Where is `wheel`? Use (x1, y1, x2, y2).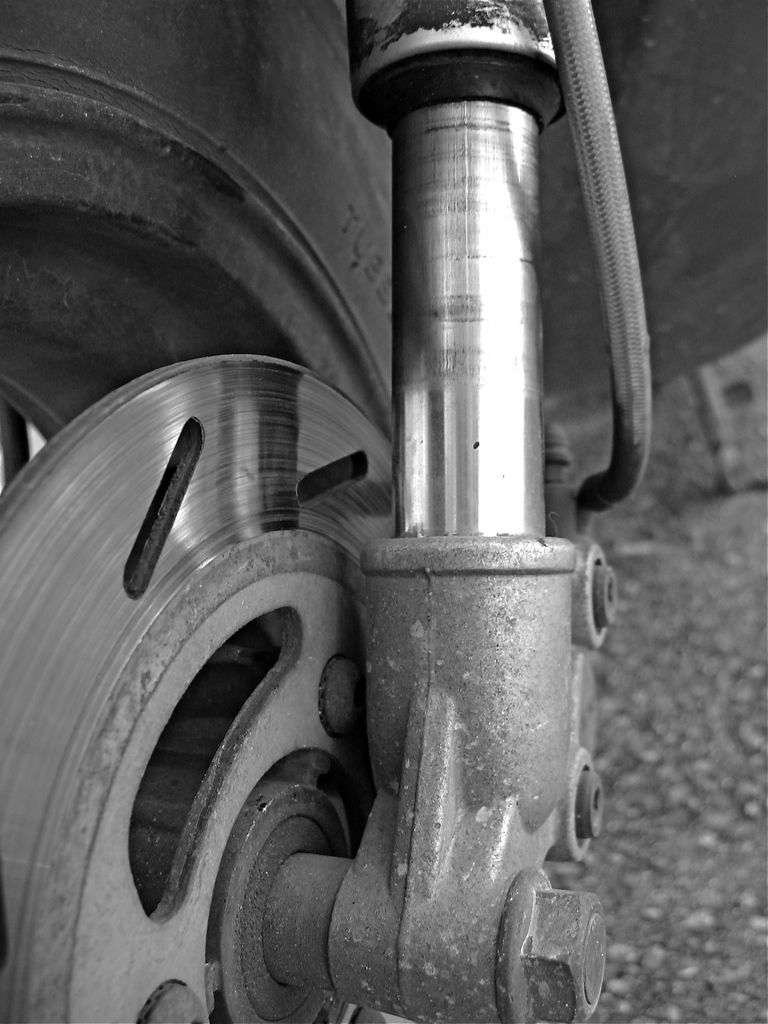
(0, 0, 560, 1023).
